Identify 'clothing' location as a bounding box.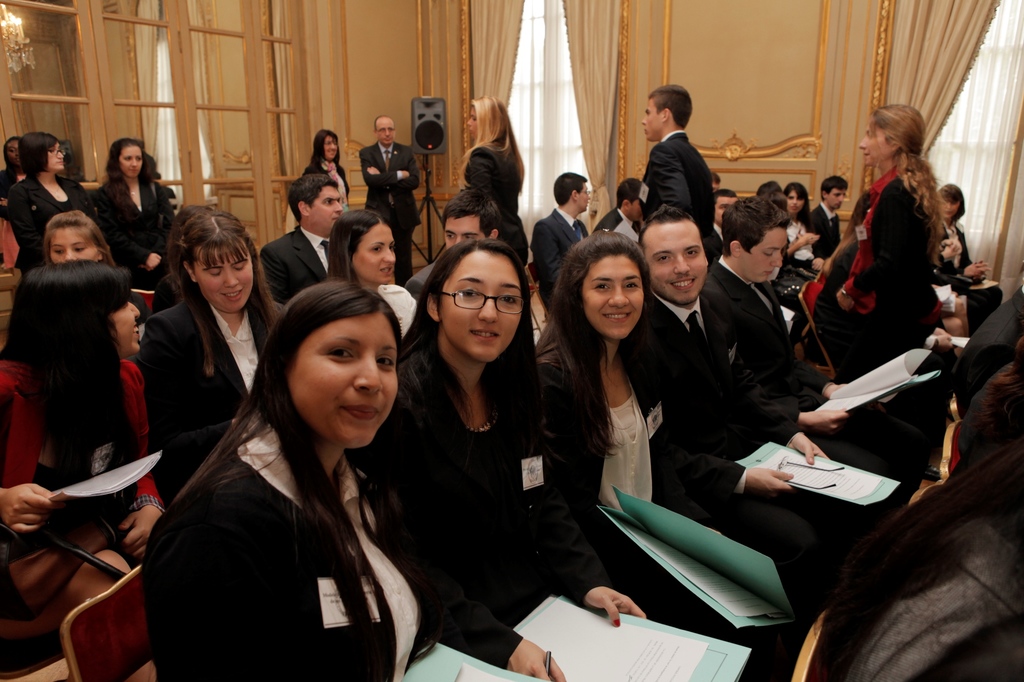
box(381, 282, 413, 336).
